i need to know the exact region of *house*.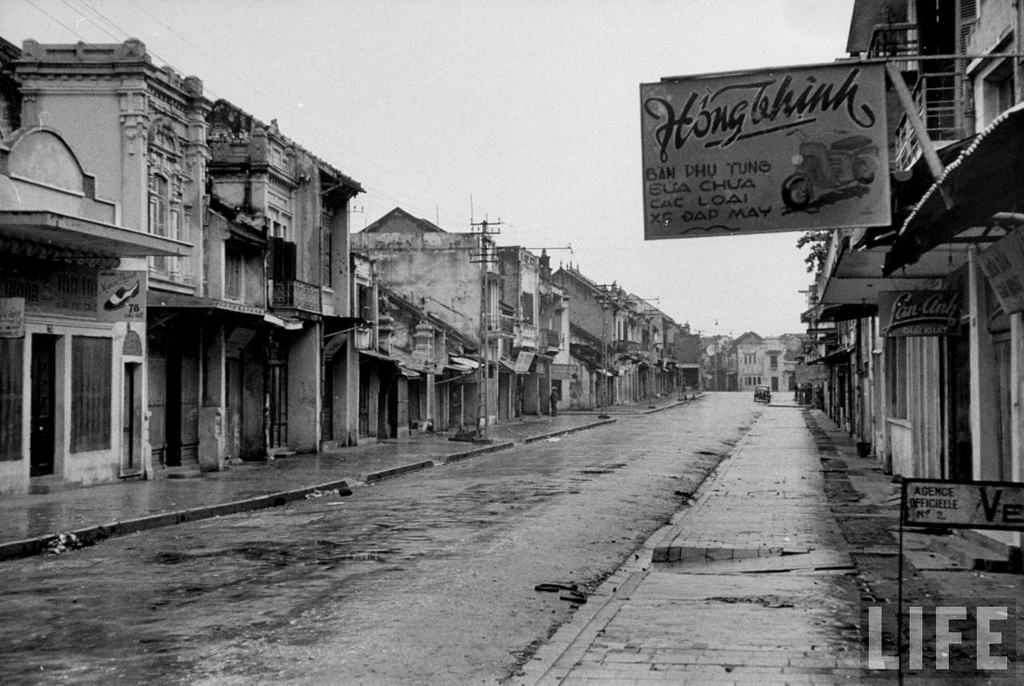
Region: [x1=714, y1=324, x2=757, y2=389].
